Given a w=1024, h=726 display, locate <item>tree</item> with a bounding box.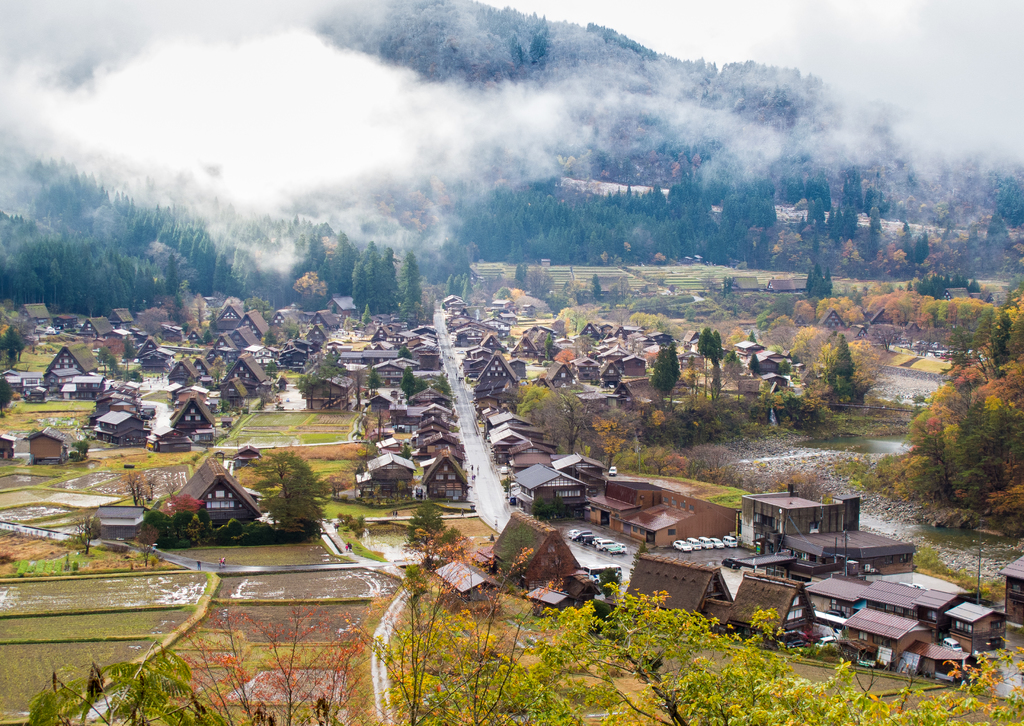
Located: [810, 198, 824, 235].
